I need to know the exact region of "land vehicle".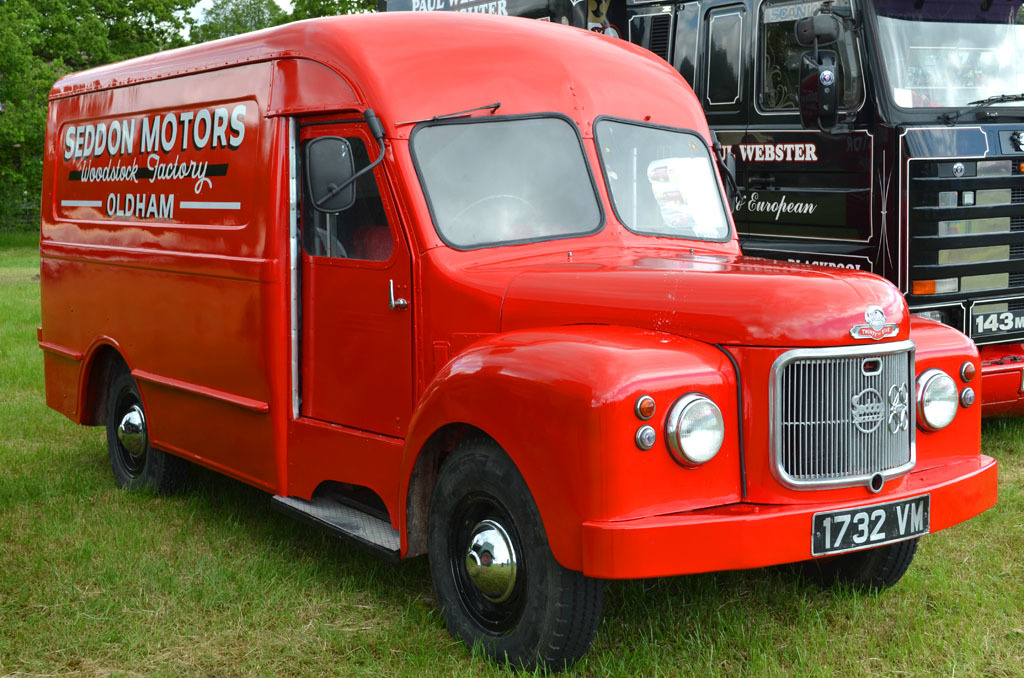
Region: 37, 8, 999, 676.
